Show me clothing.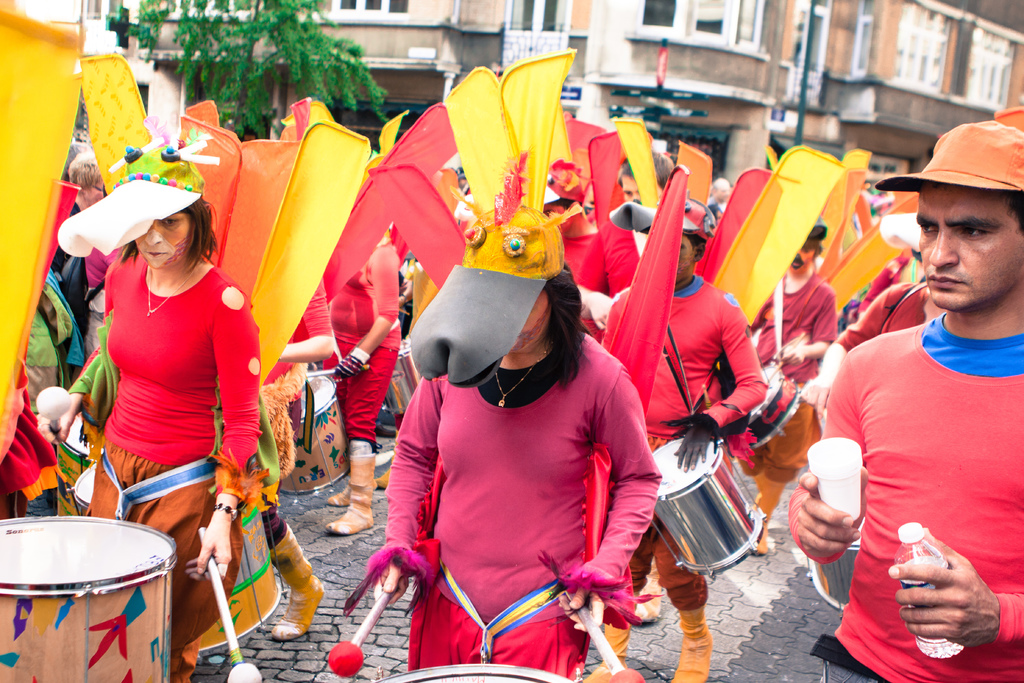
clothing is here: {"x1": 83, "y1": 202, "x2": 123, "y2": 355}.
